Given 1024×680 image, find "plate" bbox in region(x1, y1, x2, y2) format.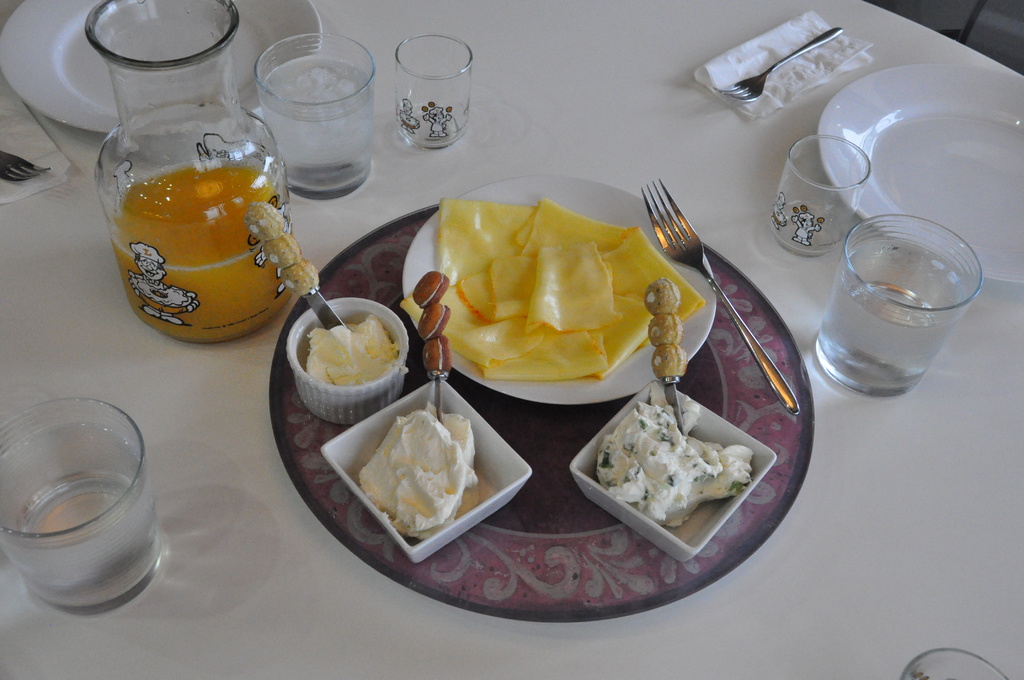
region(398, 174, 718, 404).
